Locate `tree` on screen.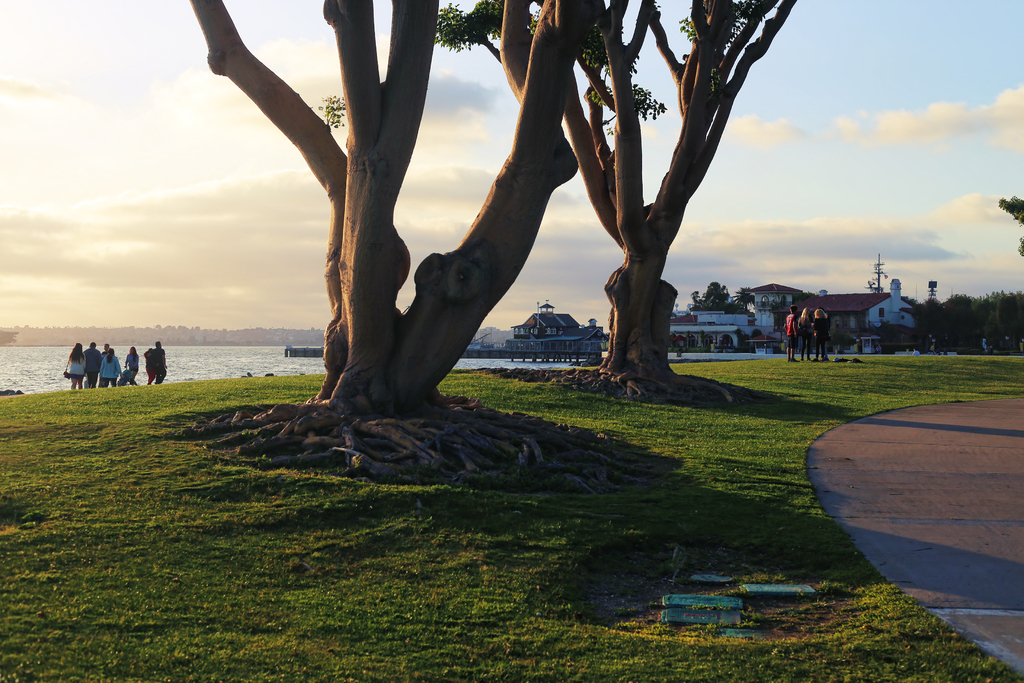
On screen at [184,0,808,491].
